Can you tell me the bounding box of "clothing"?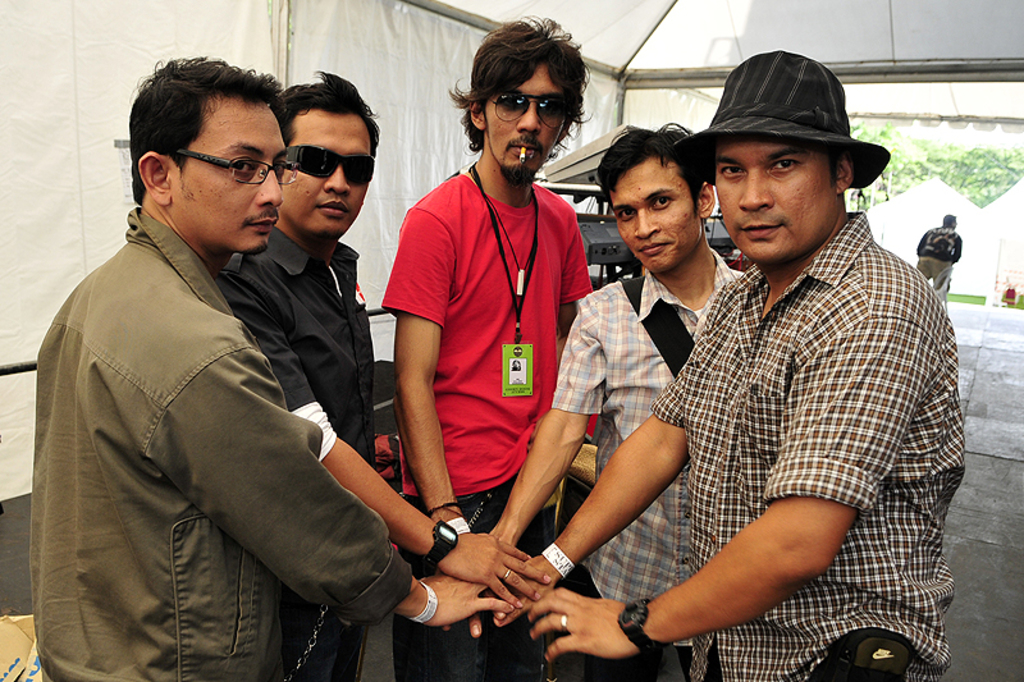
Rect(379, 164, 608, 681).
